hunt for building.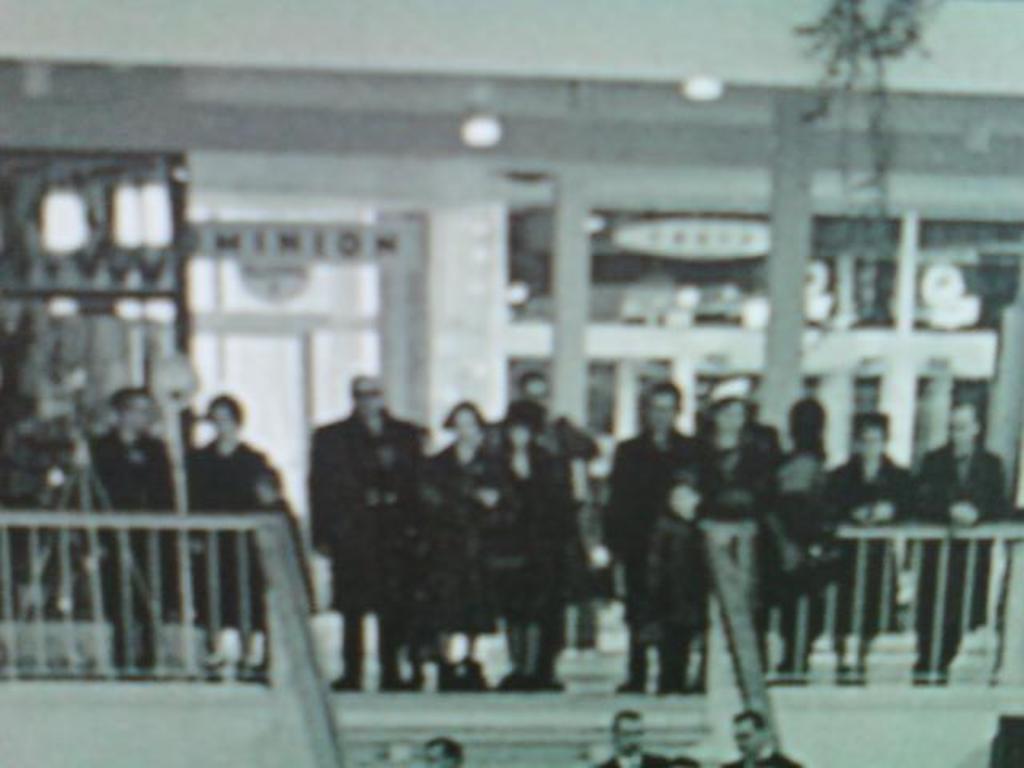
Hunted down at l=0, t=58, r=1022, b=766.
